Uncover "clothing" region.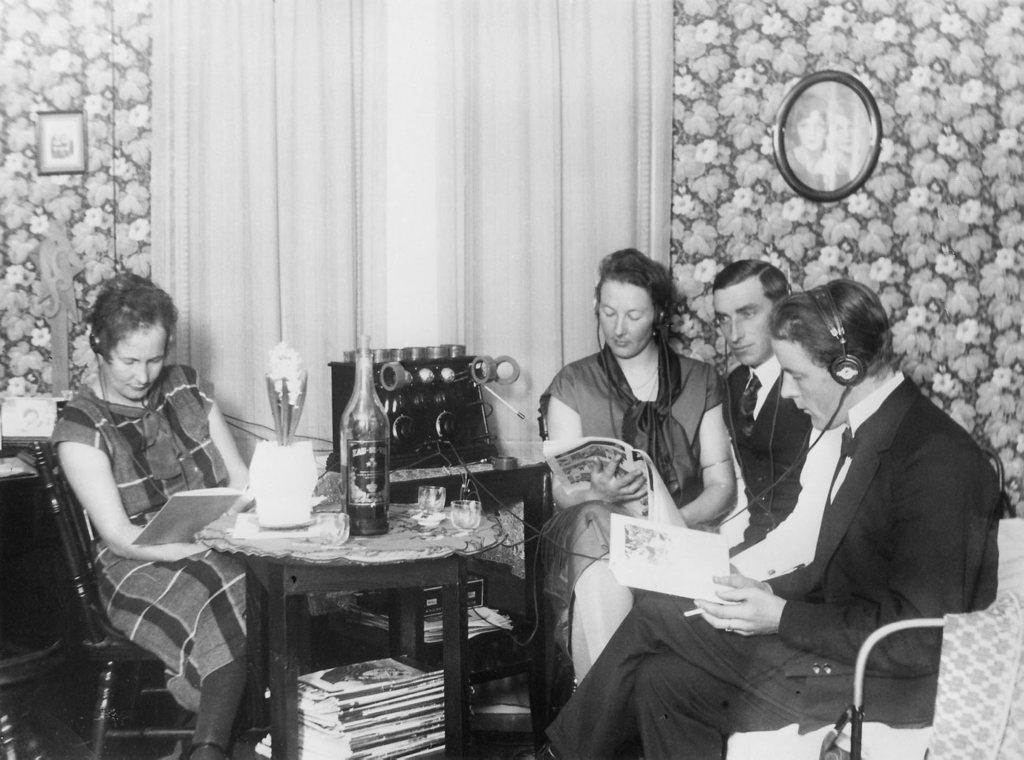
Uncovered: 716,346,821,545.
